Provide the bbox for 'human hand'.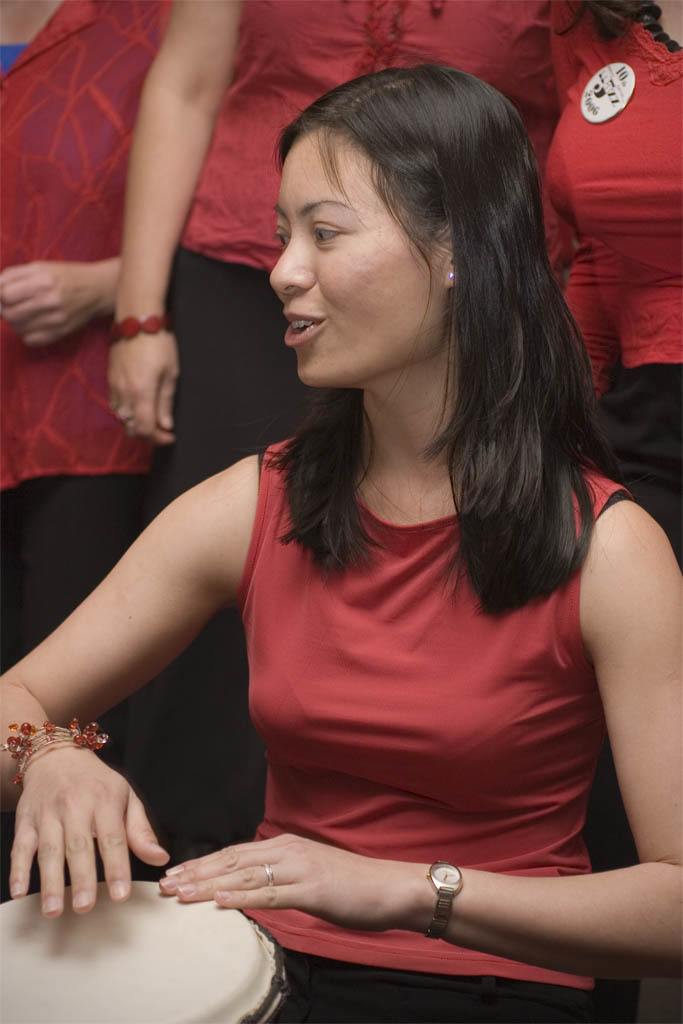
select_region(155, 831, 427, 939).
